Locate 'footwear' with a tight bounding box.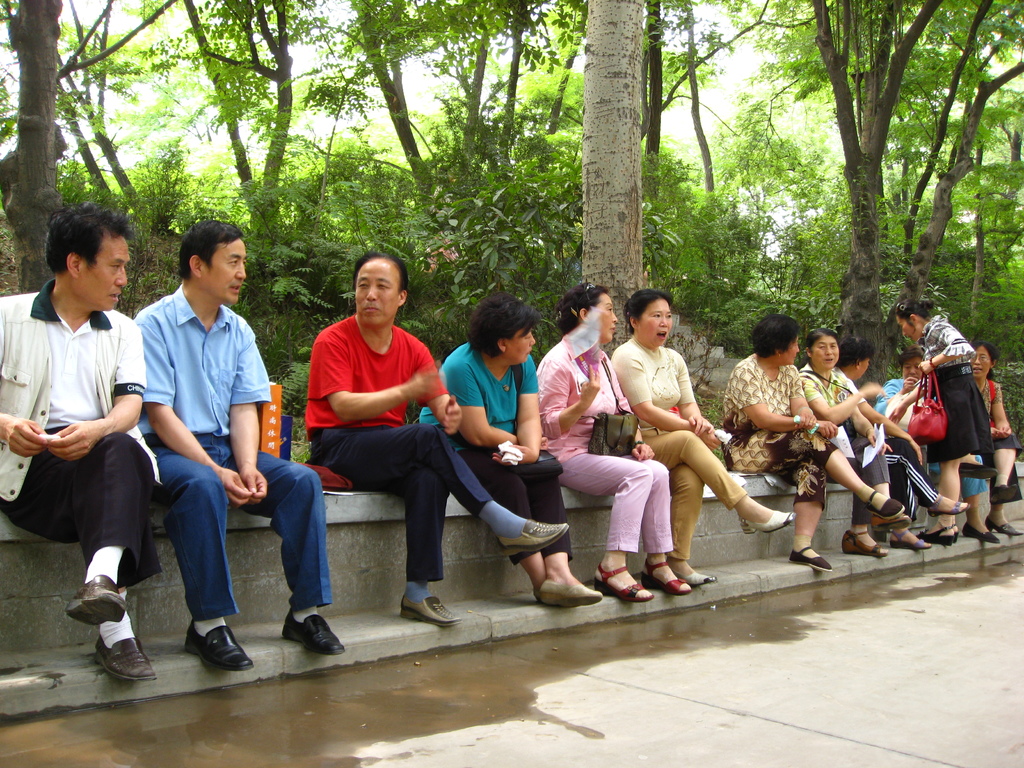
bbox=(677, 572, 716, 585).
